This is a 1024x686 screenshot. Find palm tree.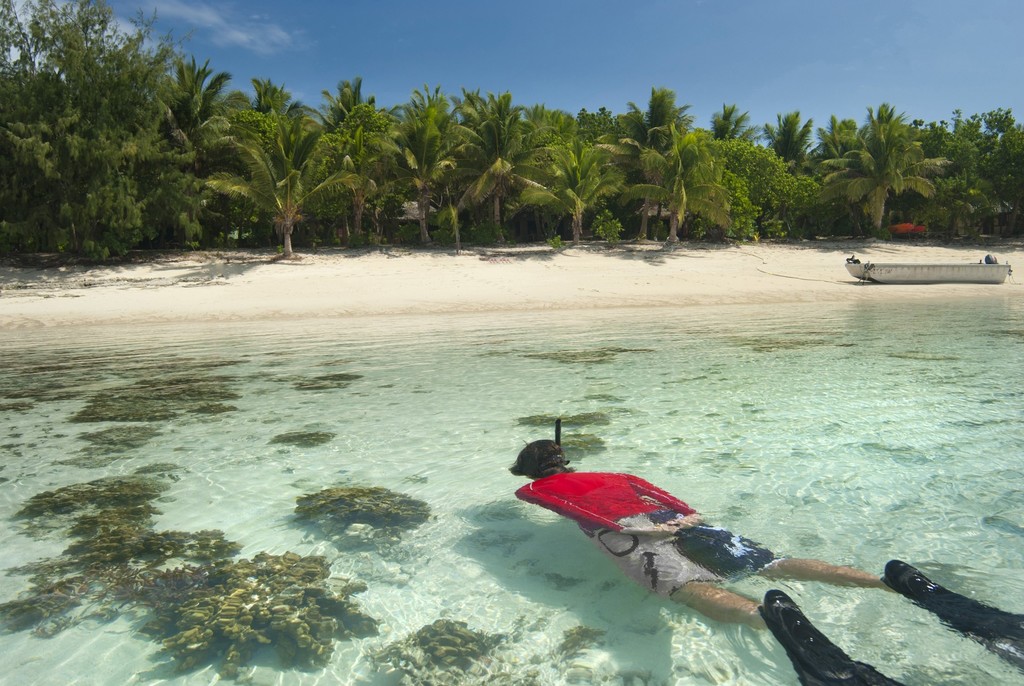
Bounding box: region(24, 19, 207, 252).
